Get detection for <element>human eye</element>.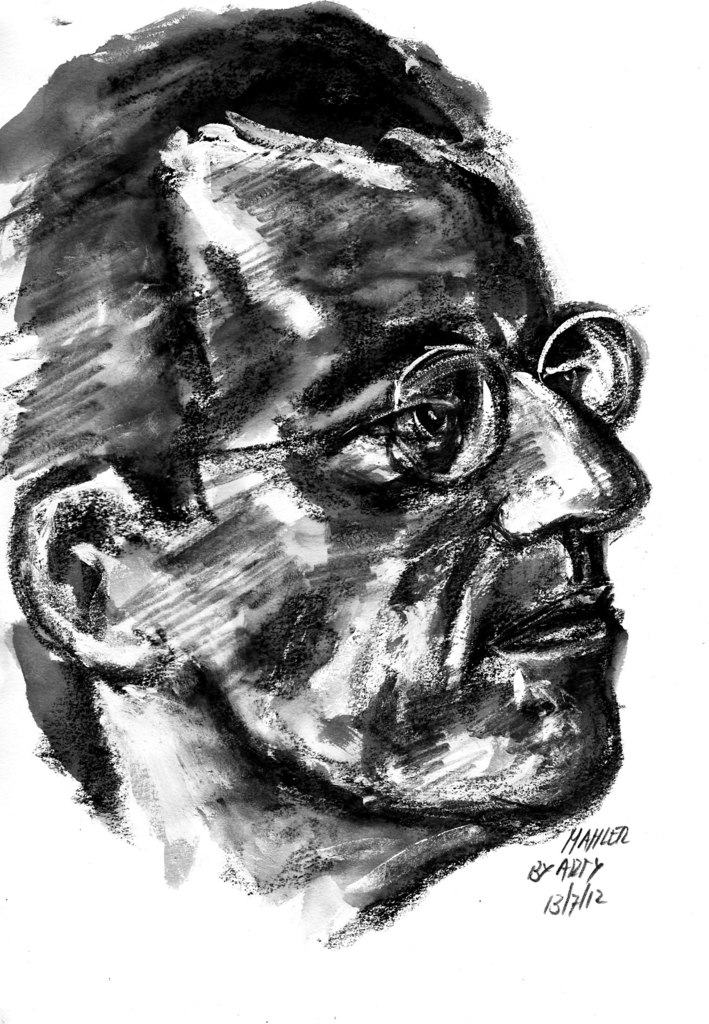
Detection: {"left": 537, "top": 337, "right": 590, "bottom": 393}.
